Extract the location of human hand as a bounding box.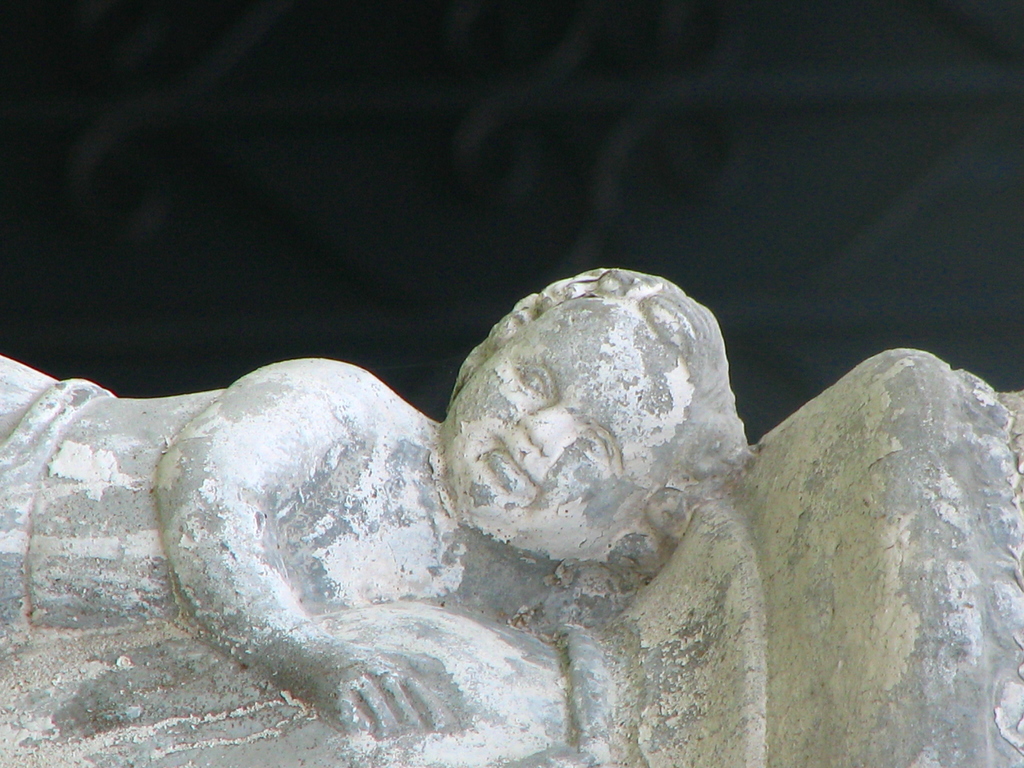
<box>313,664,440,741</box>.
